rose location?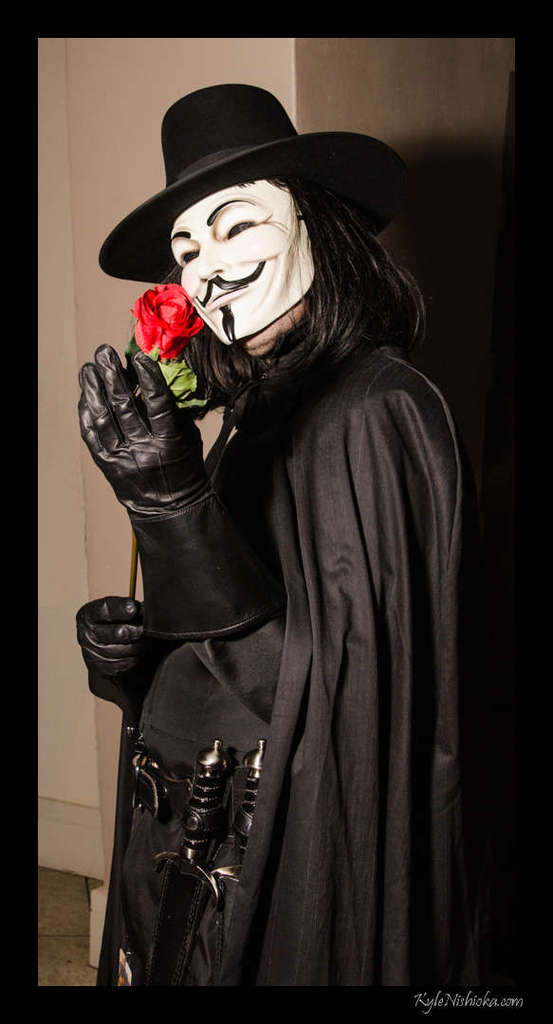
crop(135, 282, 208, 361)
